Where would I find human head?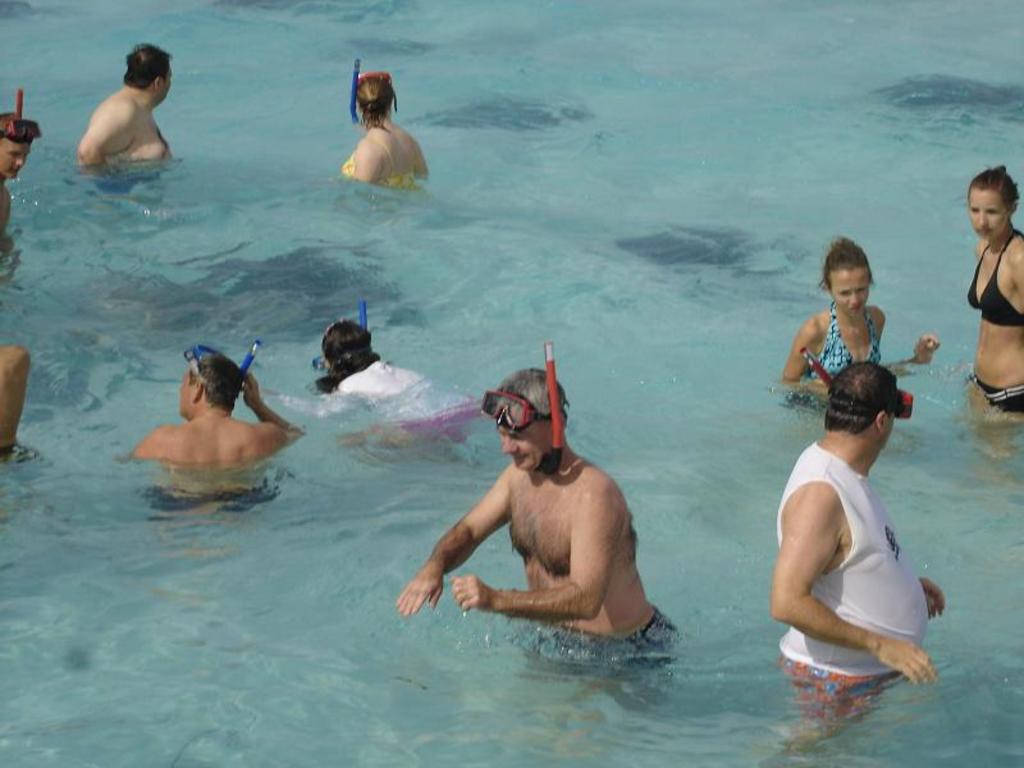
At (0, 110, 40, 175).
